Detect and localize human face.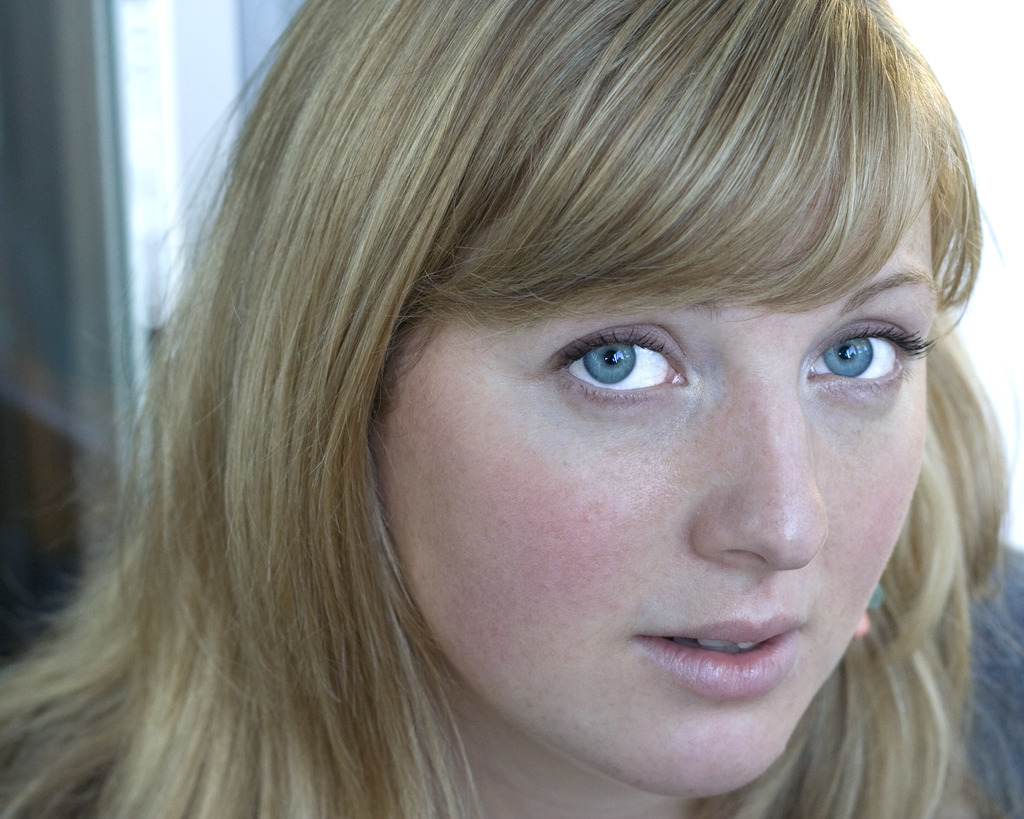
Localized at (x1=390, y1=219, x2=928, y2=791).
